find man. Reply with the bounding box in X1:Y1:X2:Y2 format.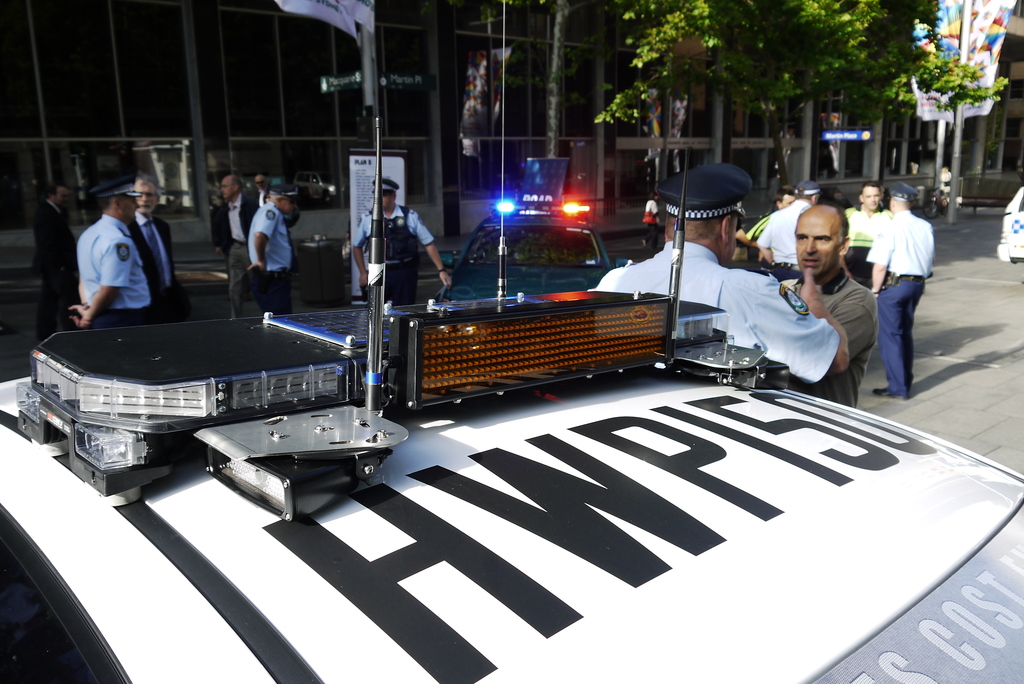
77:178:149:315.
